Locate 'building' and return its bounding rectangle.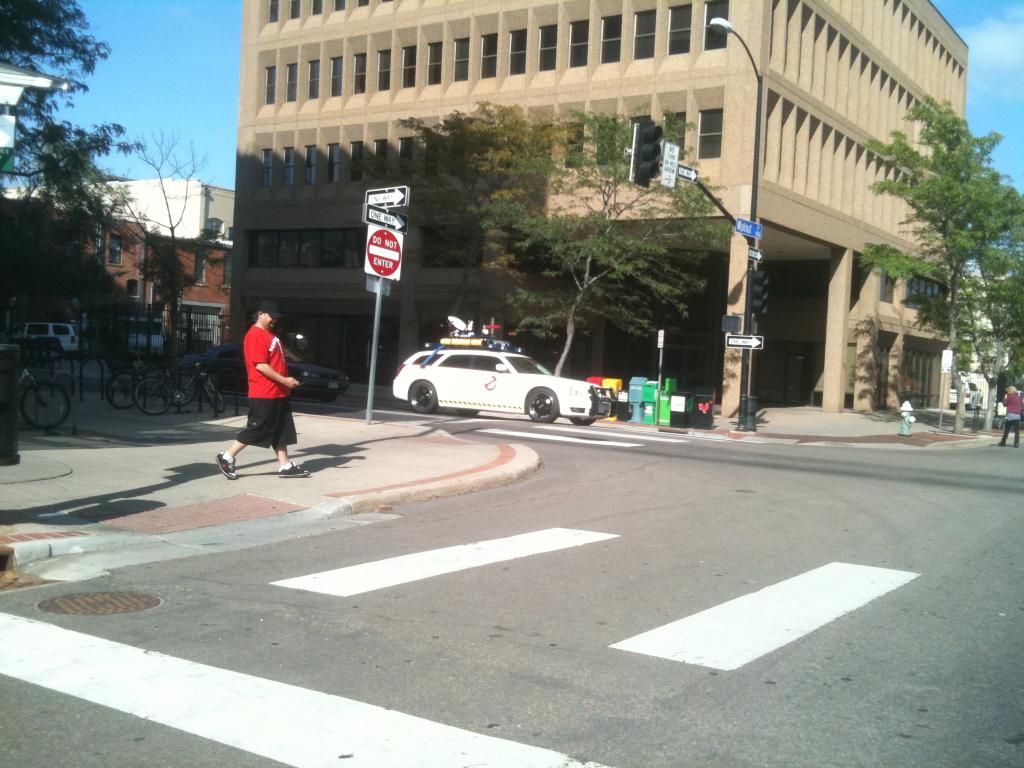
l=228, t=0, r=975, b=424.
